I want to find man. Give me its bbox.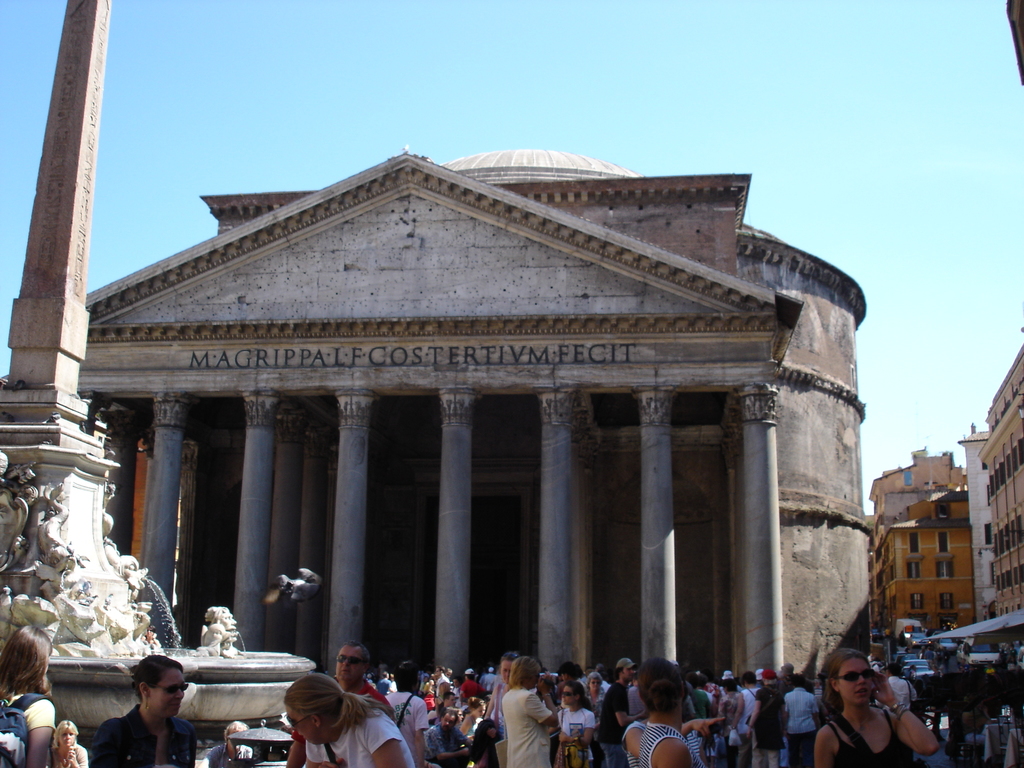
bbox(594, 658, 635, 767).
